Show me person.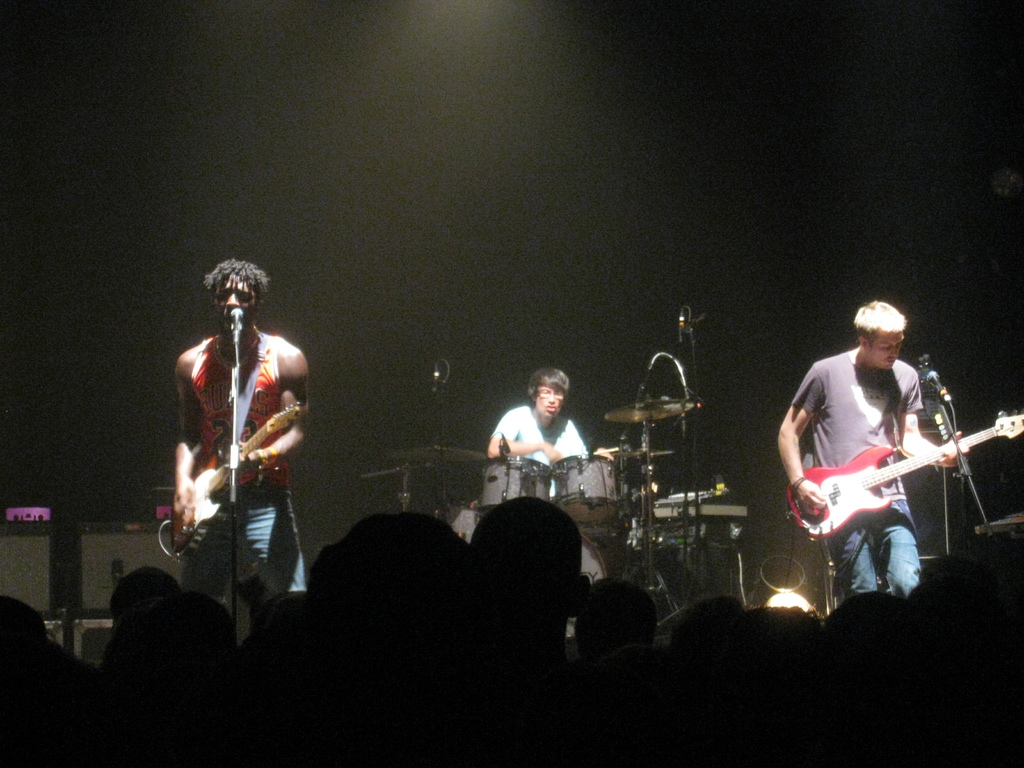
person is here: <region>774, 295, 972, 611</region>.
